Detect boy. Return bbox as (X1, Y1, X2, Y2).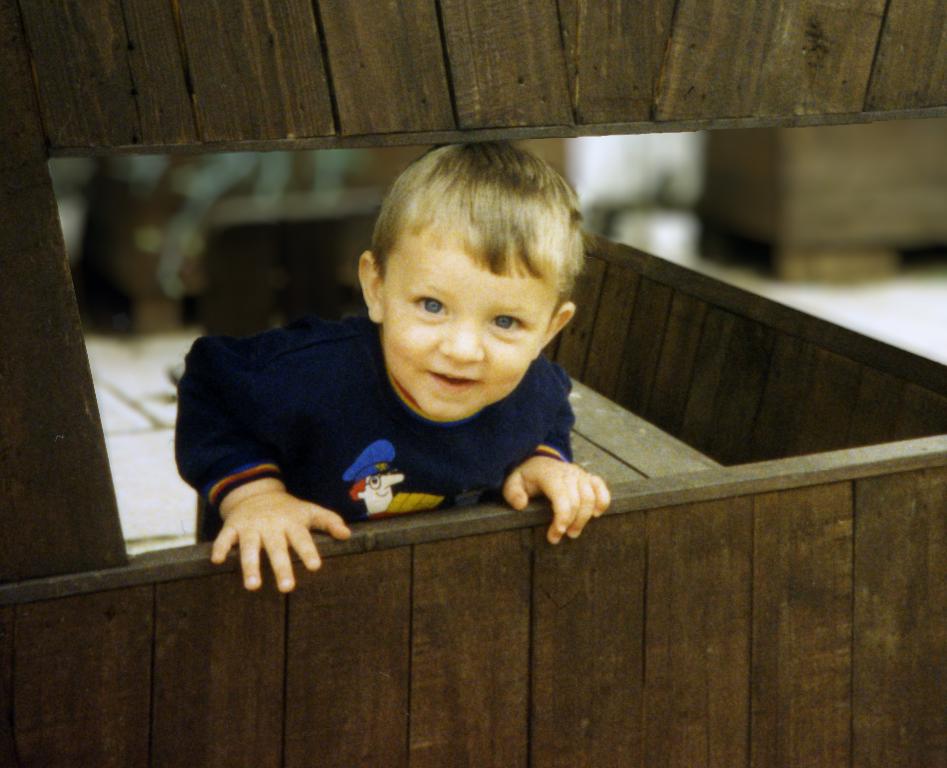
(176, 137, 658, 579).
